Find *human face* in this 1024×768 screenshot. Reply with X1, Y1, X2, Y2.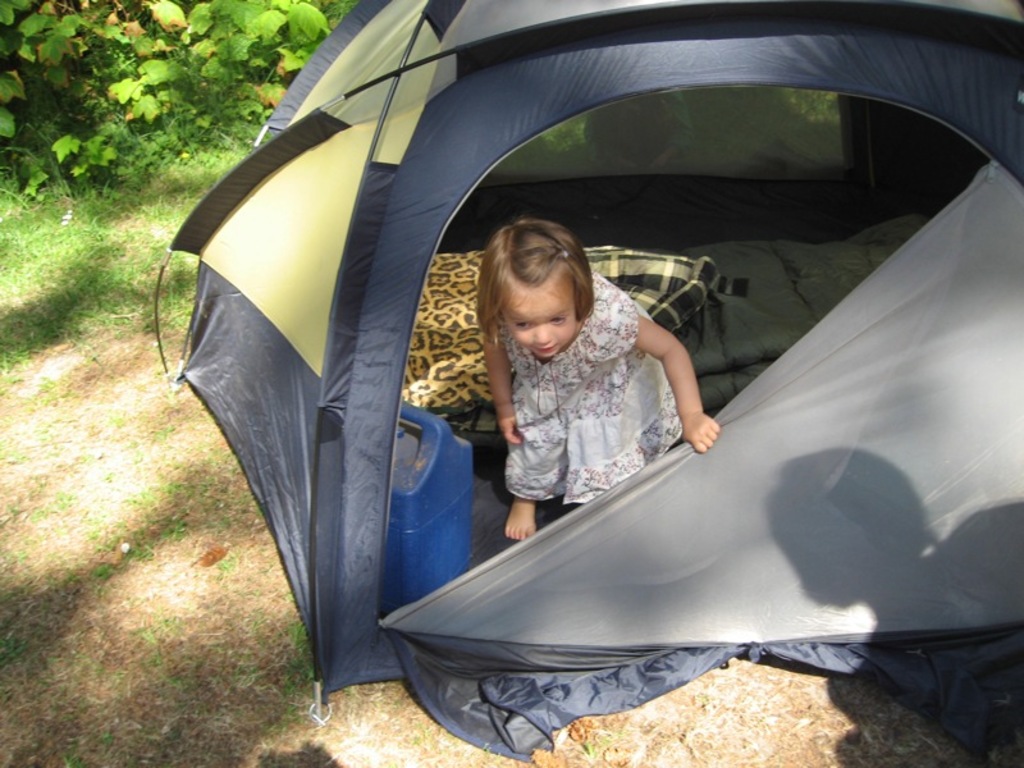
497, 273, 586, 366.
